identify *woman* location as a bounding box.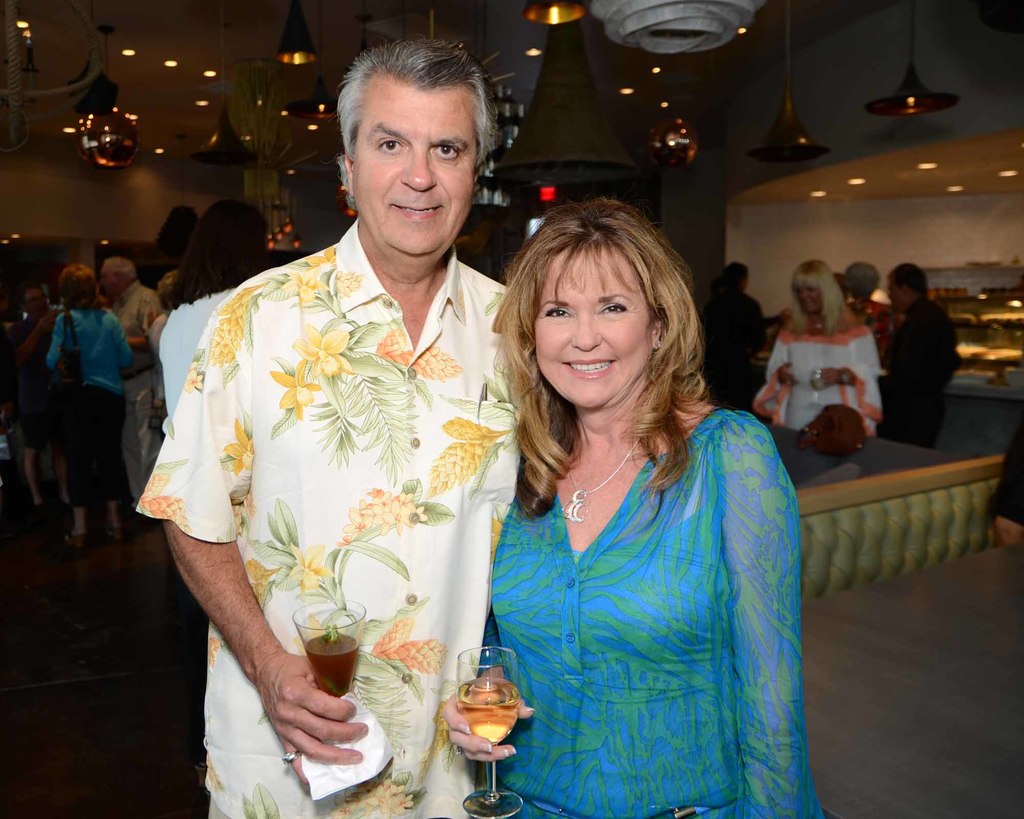
BBox(841, 254, 900, 347).
